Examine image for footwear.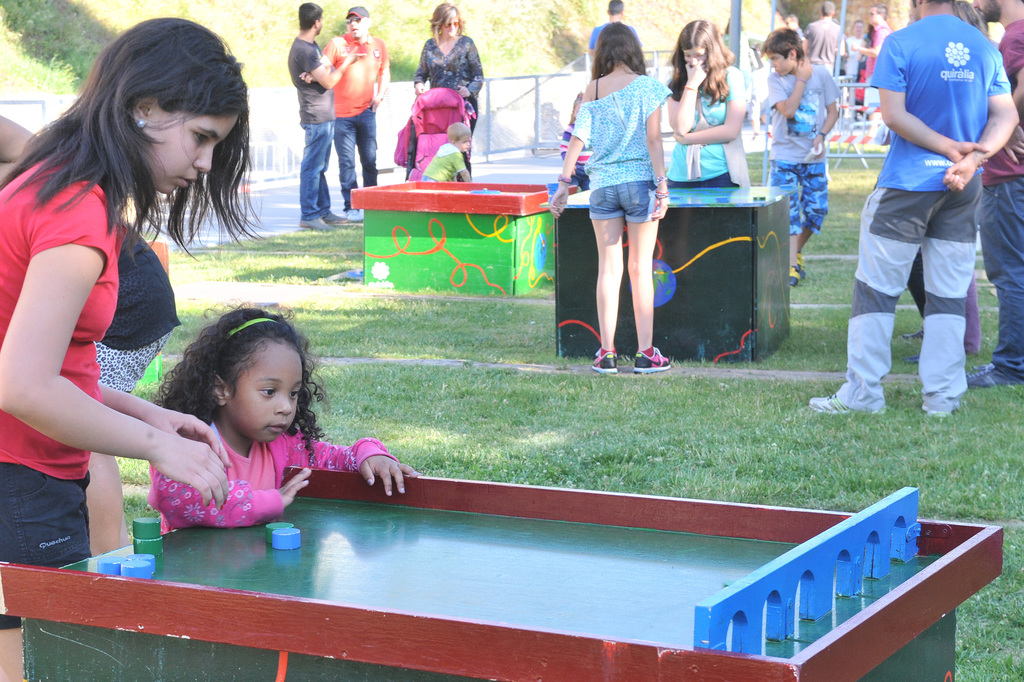
Examination result: 304/220/332/231.
